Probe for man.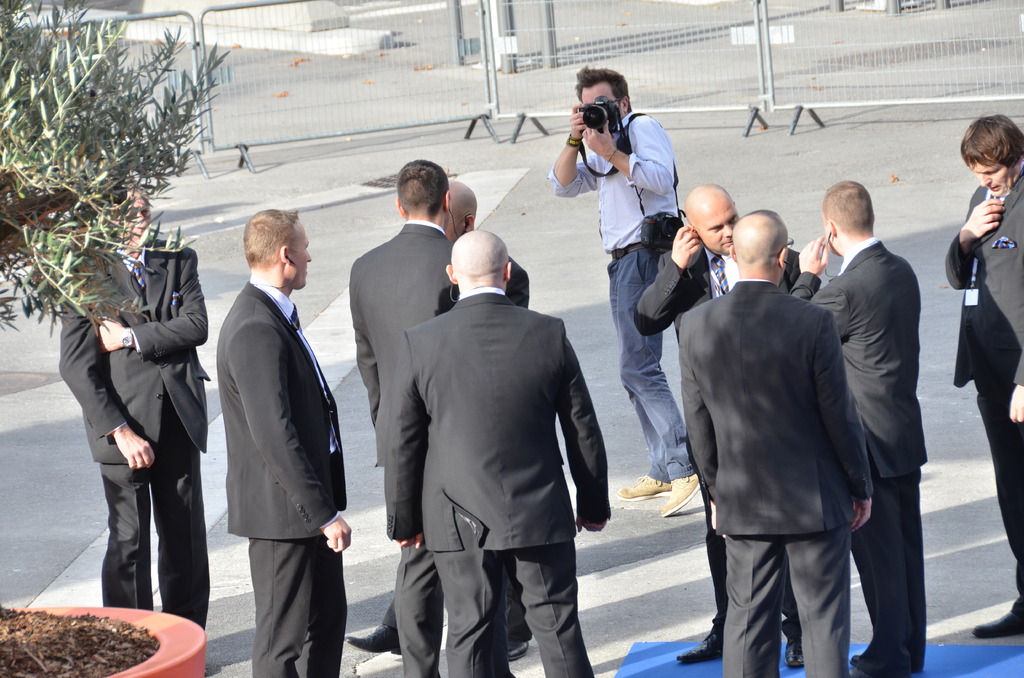
Probe result: {"x1": 438, "y1": 180, "x2": 536, "y2": 307}.
